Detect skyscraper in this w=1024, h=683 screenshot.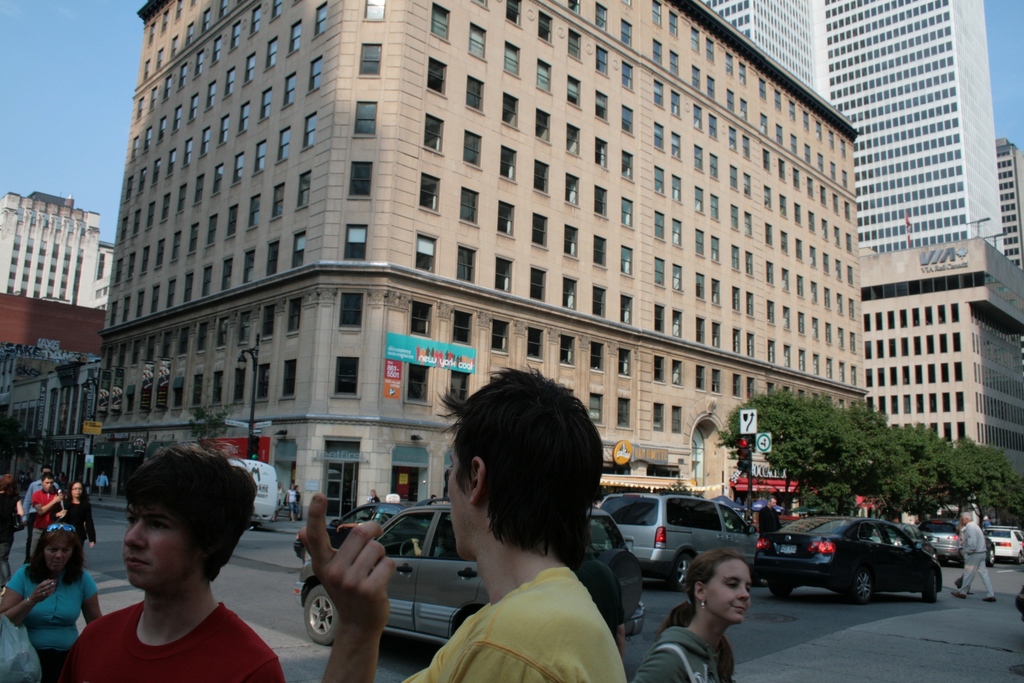
Detection: bbox=(817, 0, 1013, 264).
